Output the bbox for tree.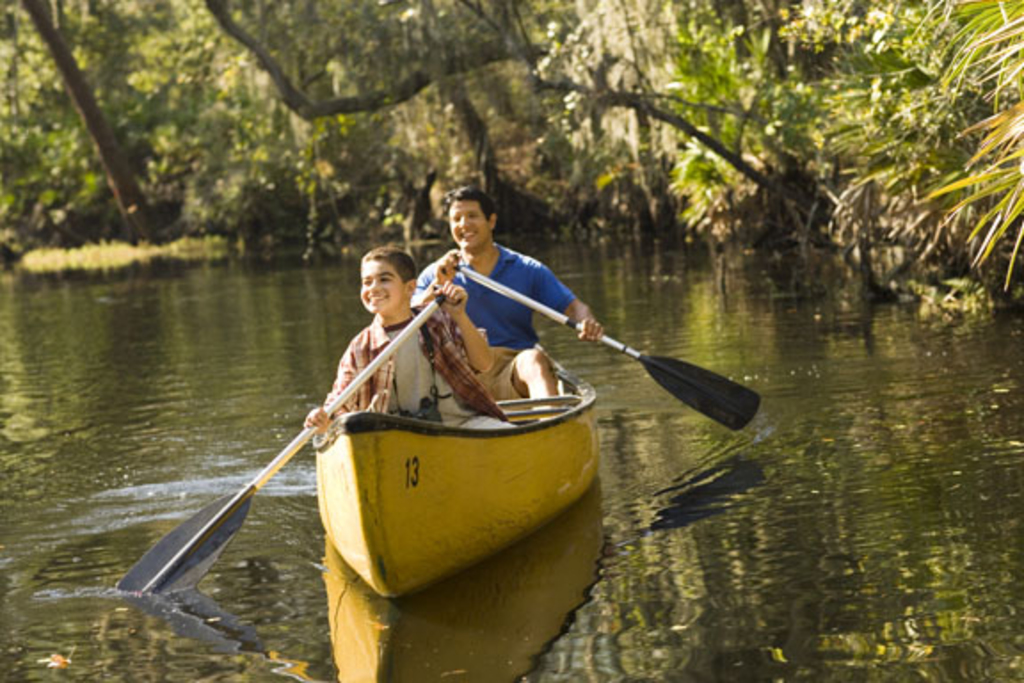
<box>0,0,292,245</box>.
